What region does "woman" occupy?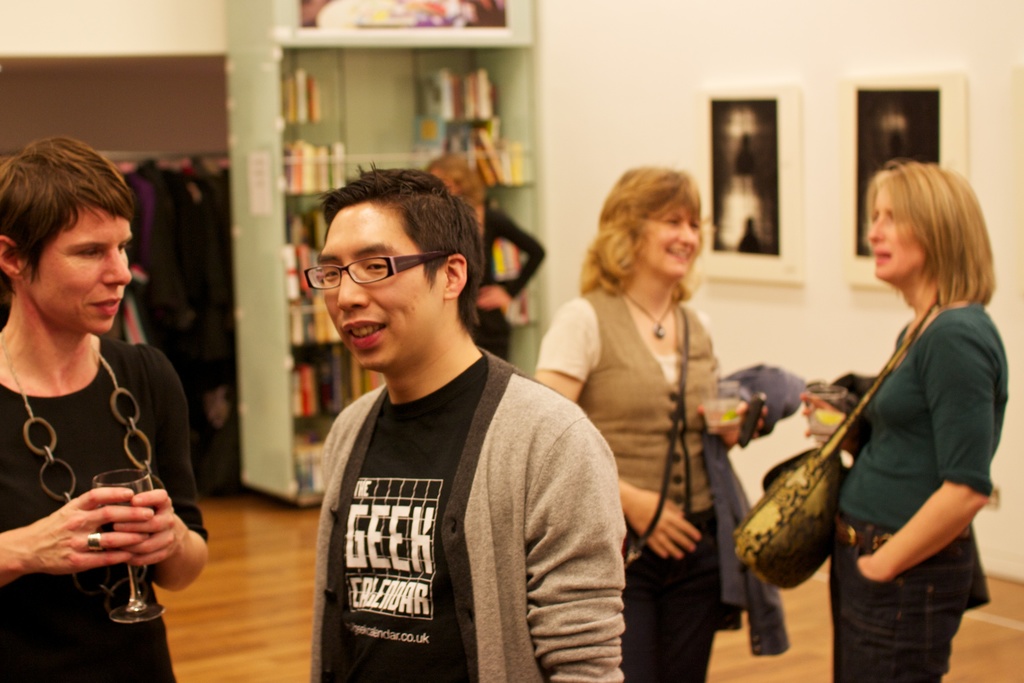
crop(0, 135, 214, 656).
